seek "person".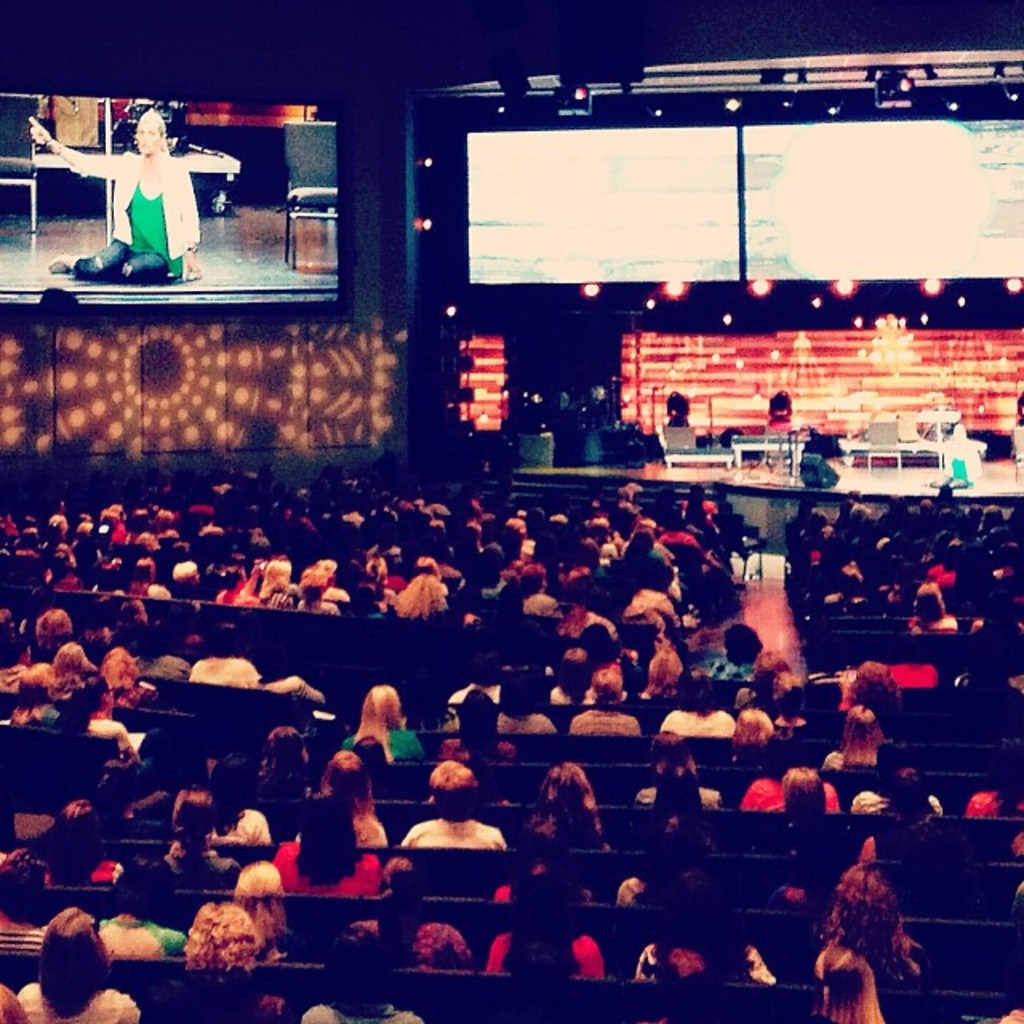
l=184, t=621, r=323, b=701.
